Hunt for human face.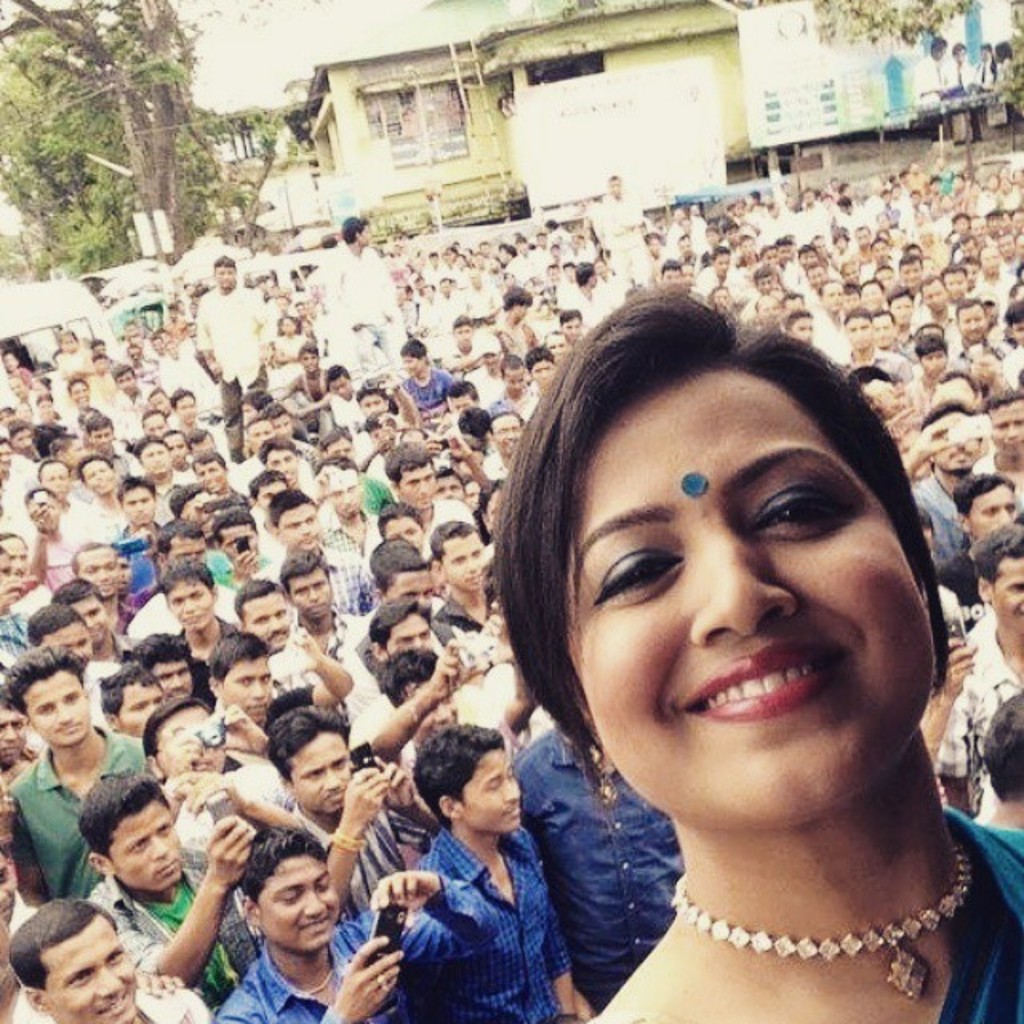
Hunted down at pyautogui.locateOnScreen(48, 928, 139, 1022).
